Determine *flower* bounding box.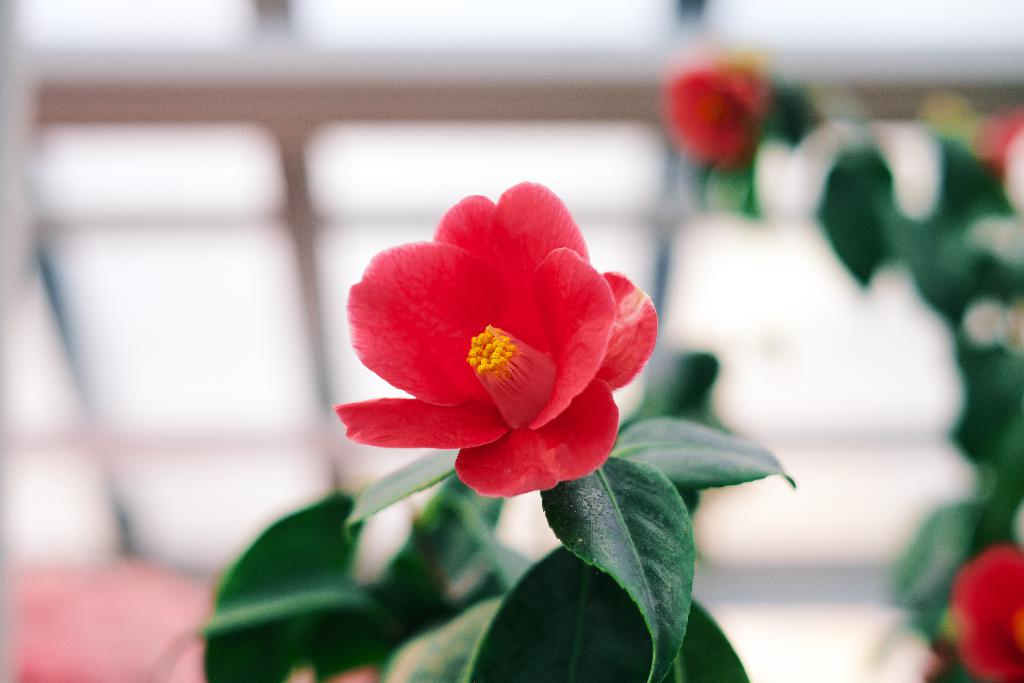
Determined: <region>335, 193, 645, 495</region>.
